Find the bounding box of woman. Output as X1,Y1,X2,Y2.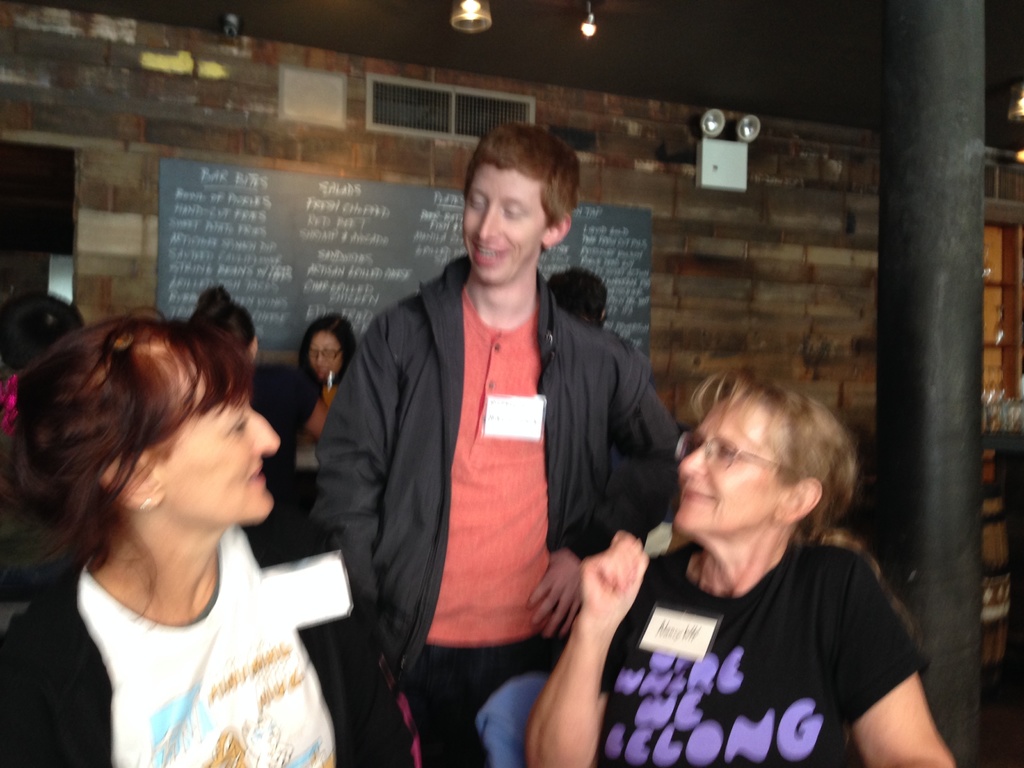
527,368,955,767.
